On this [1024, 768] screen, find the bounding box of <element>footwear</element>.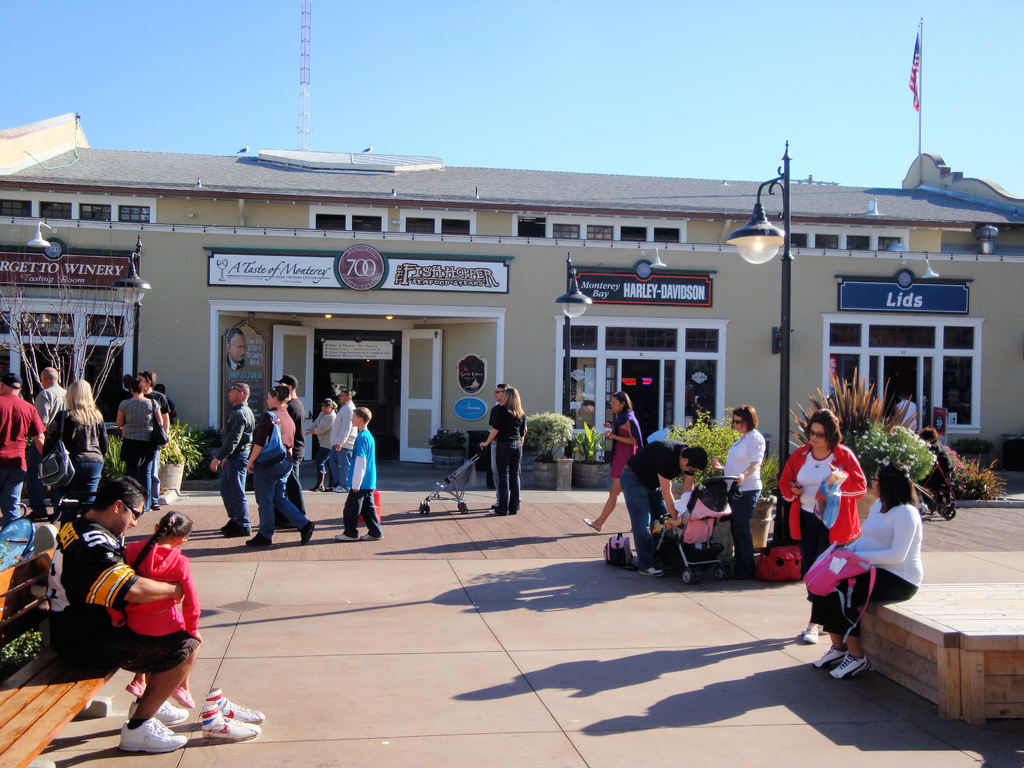
Bounding box: bbox=[194, 708, 262, 743].
